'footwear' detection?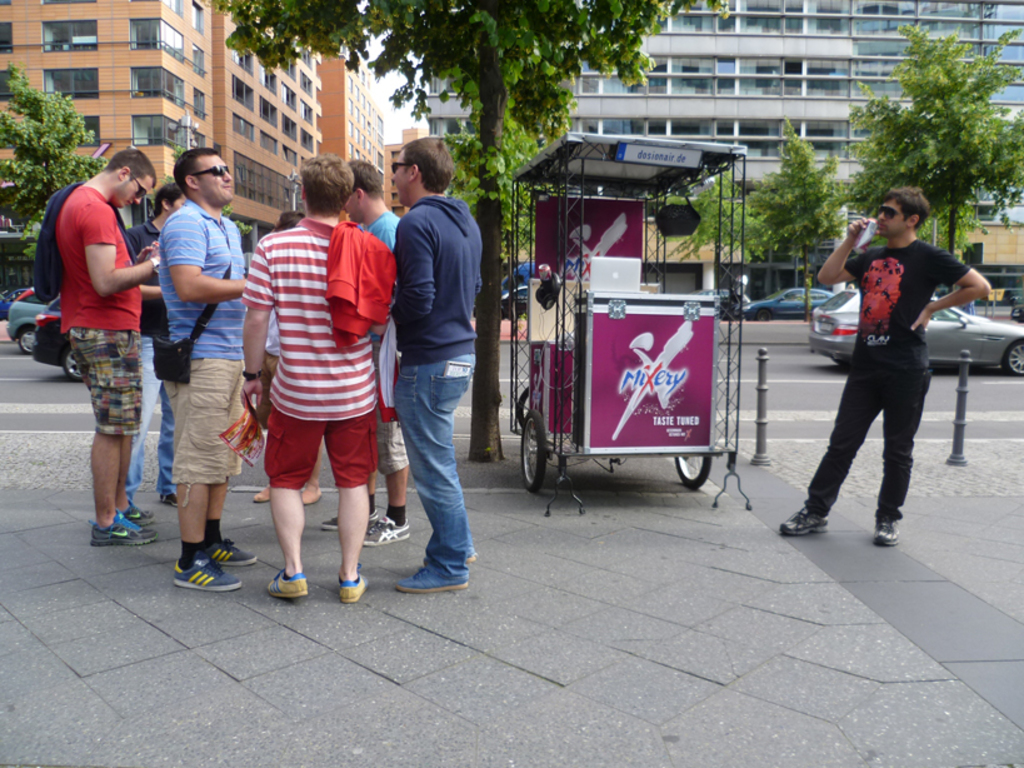
(left=319, top=498, right=375, bottom=528)
